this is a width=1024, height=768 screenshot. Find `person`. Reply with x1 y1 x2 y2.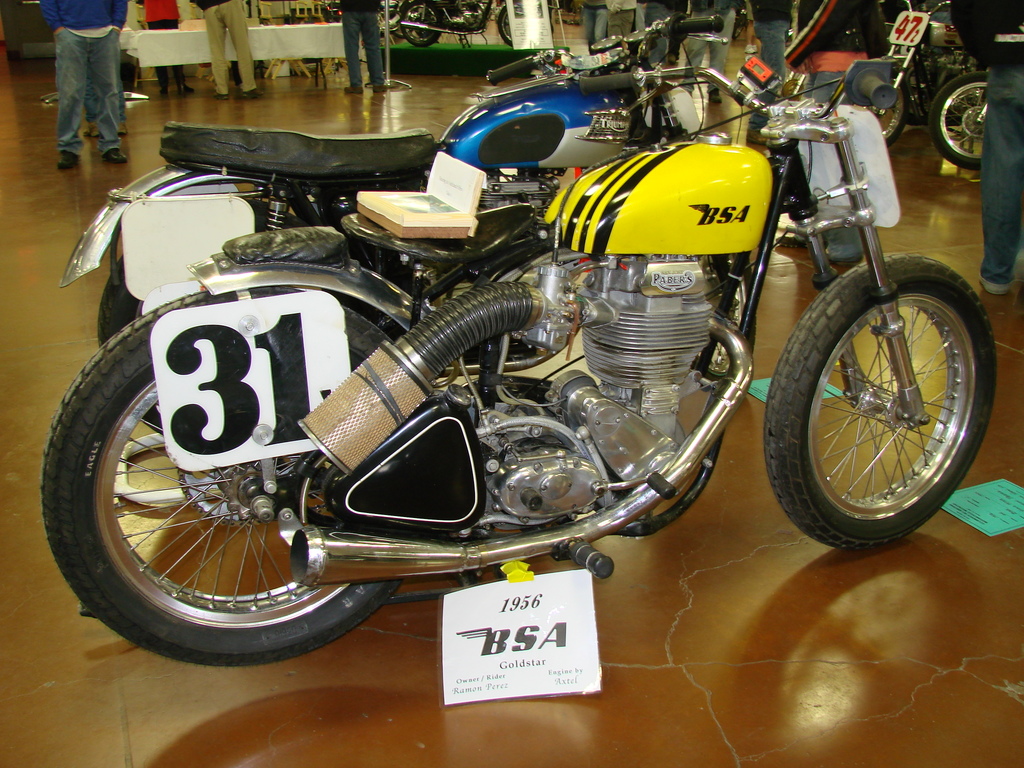
334 0 392 98.
